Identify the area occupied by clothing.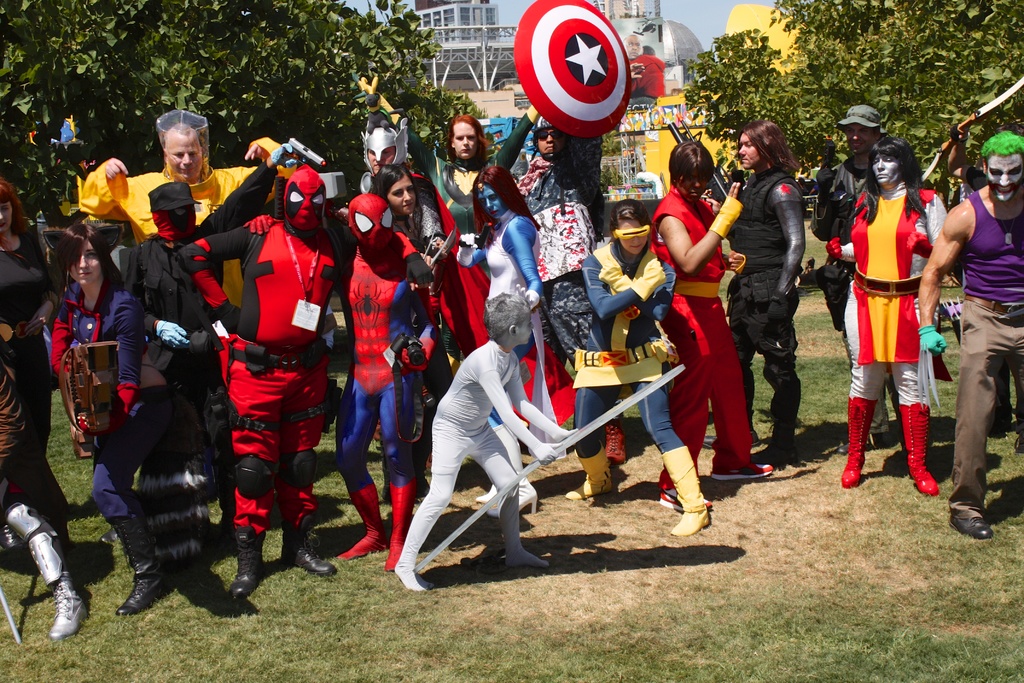
Area: pyautogui.locateOnScreen(722, 160, 806, 451).
